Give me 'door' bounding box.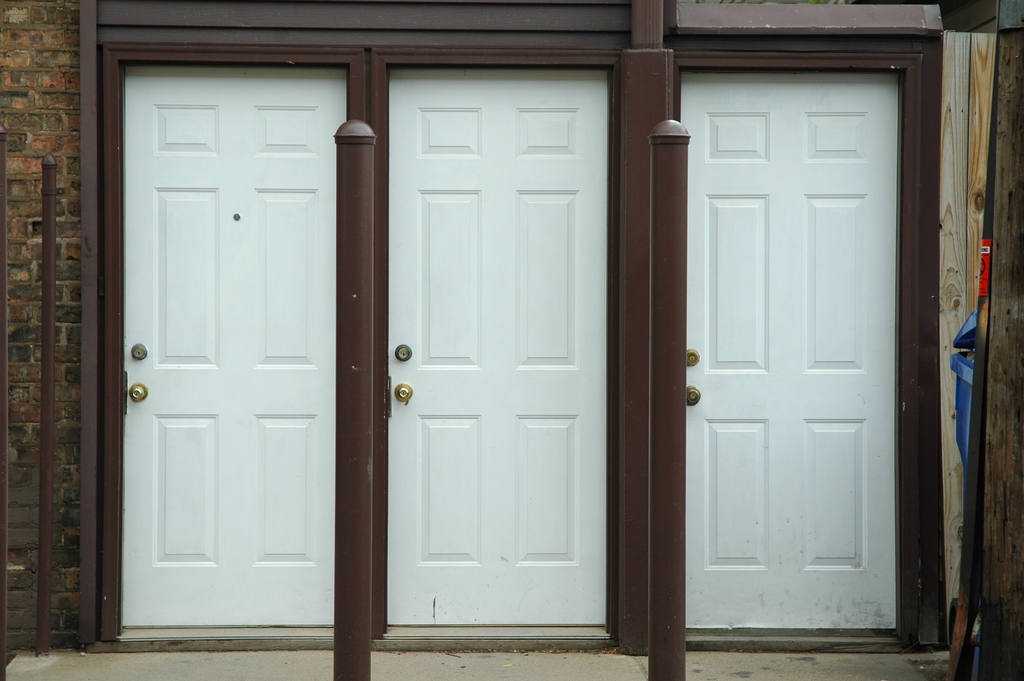
{"left": 678, "top": 70, "right": 899, "bottom": 632}.
